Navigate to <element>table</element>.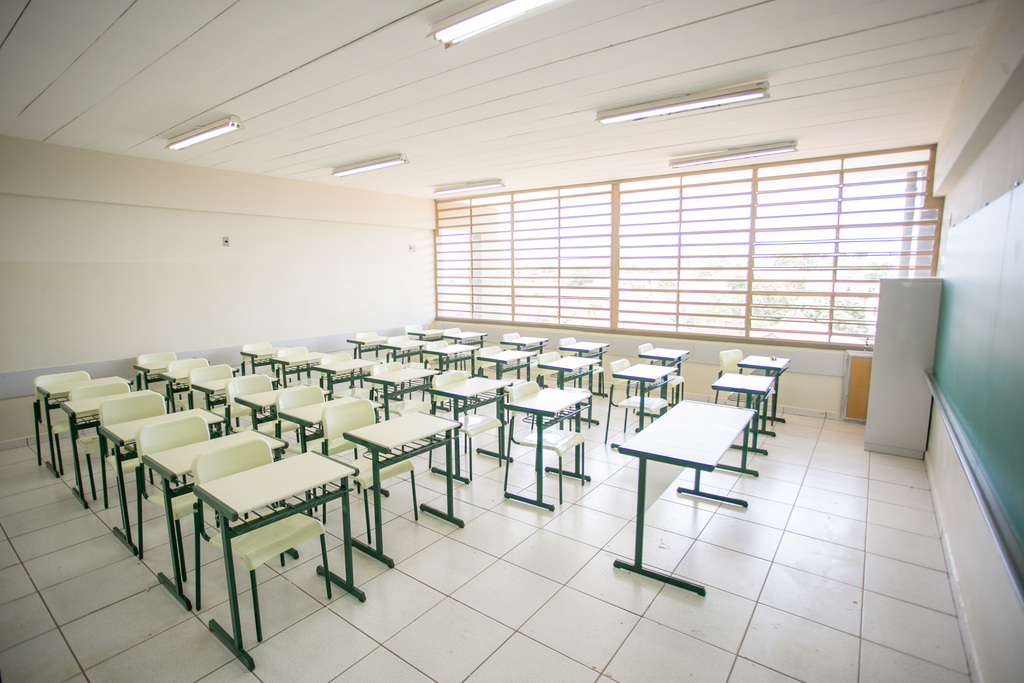
Navigation target: (left=712, top=374, right=776, bottom=476).
